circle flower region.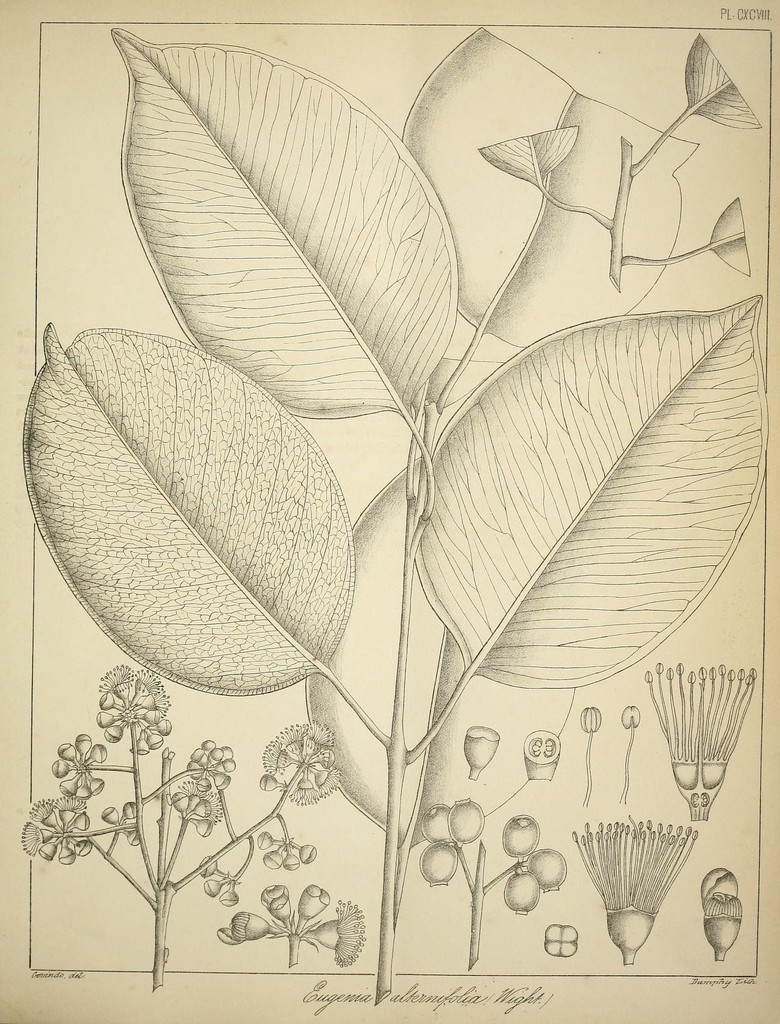
Region: [289, 785, 317, 800].
